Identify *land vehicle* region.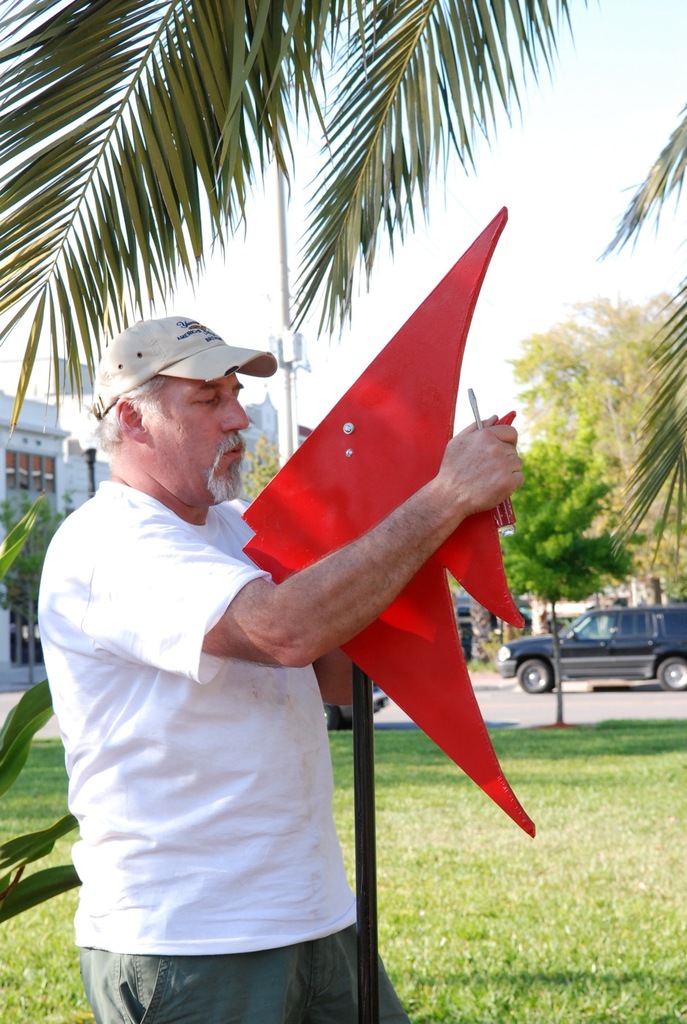
Region: BBox(493, 600, 686, 693).
